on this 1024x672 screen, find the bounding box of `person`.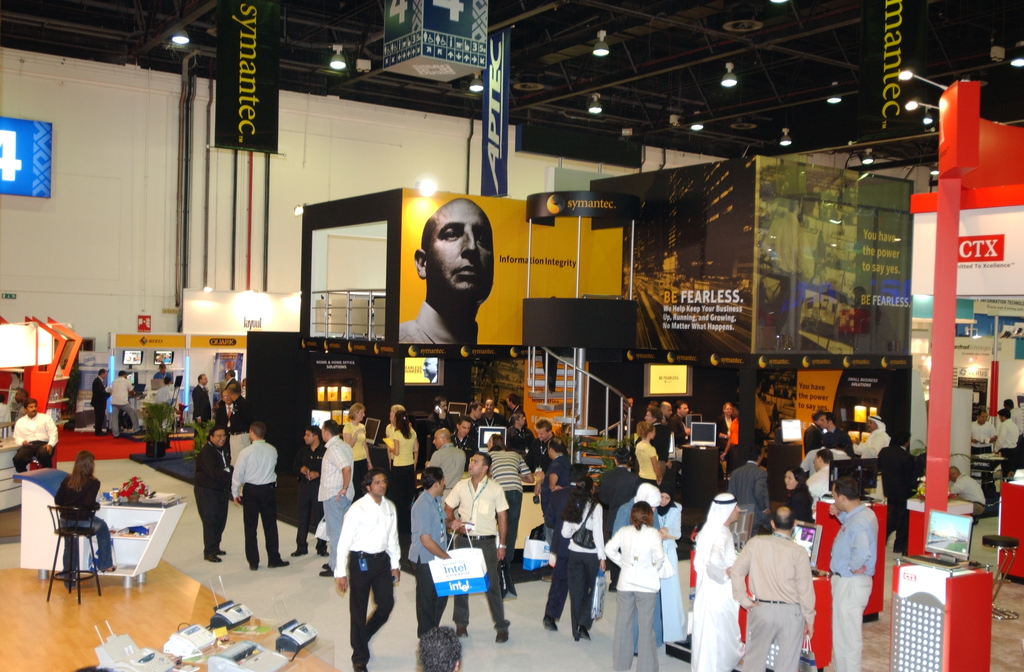
Bounding box: <bbox>413, 622, 458, 671</bbox>.
